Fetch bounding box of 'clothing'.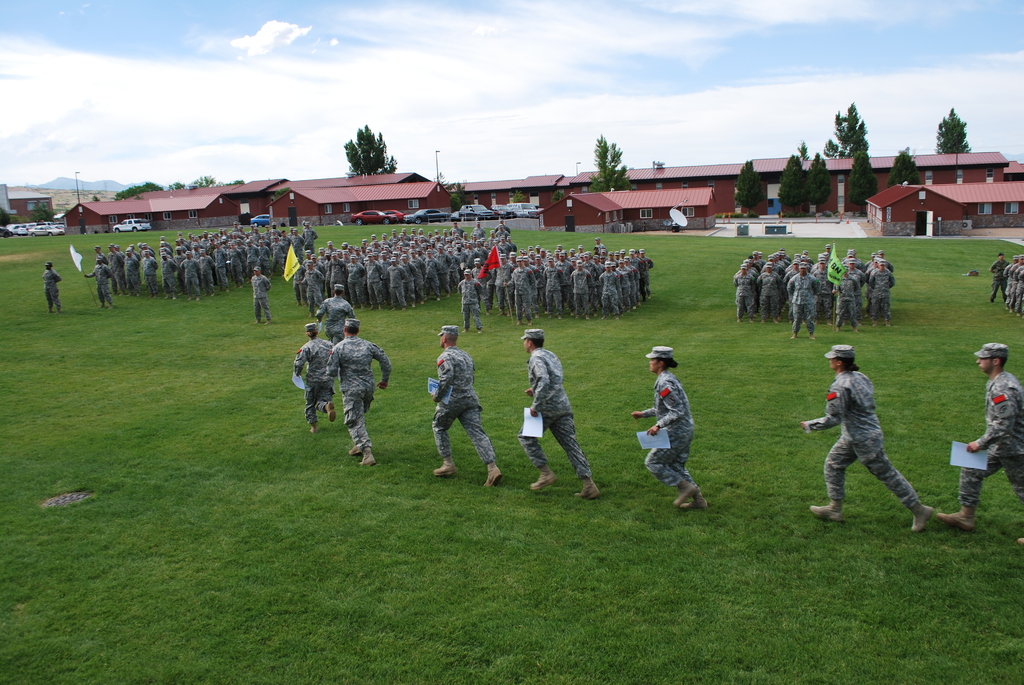
Bbox: [1015,266,1023,313].
